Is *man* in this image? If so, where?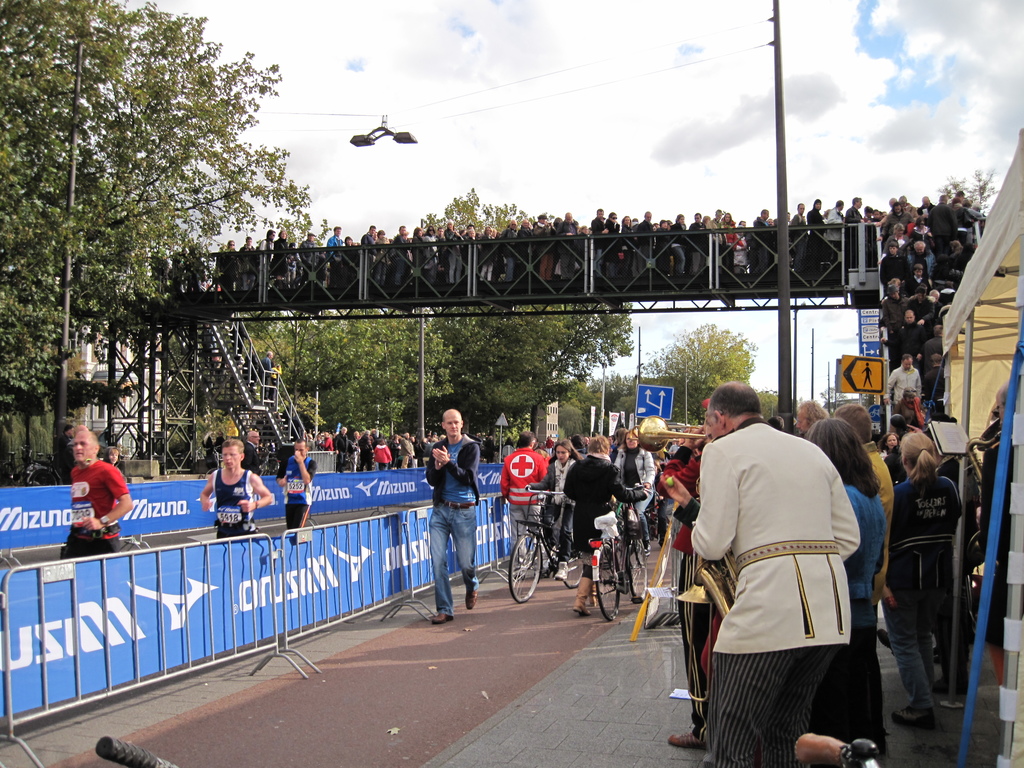
Yes, at BBox(326, 425, 353, 474).
